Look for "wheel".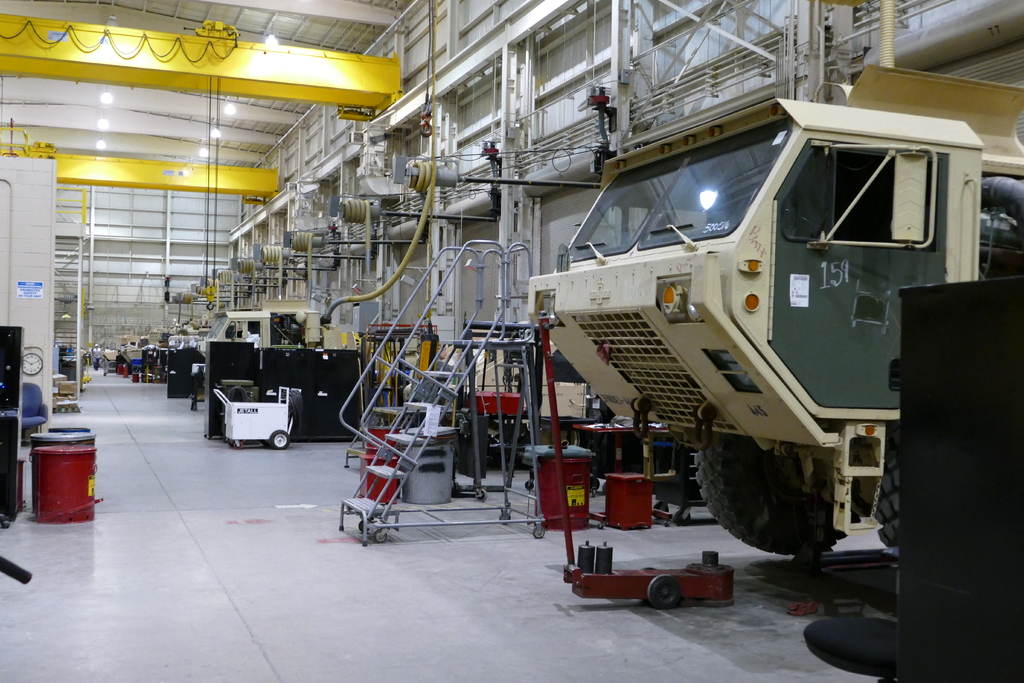
Found: [590, 477, 600, 493].
